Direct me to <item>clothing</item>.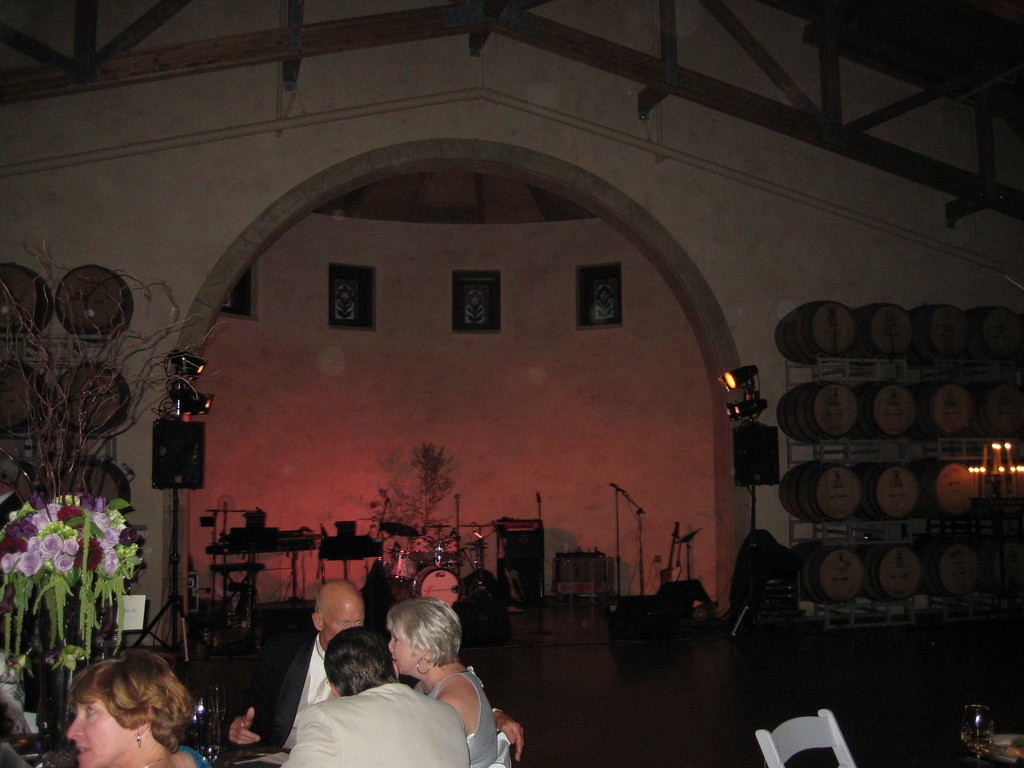
Direction: (231, 627, 337, 741).
